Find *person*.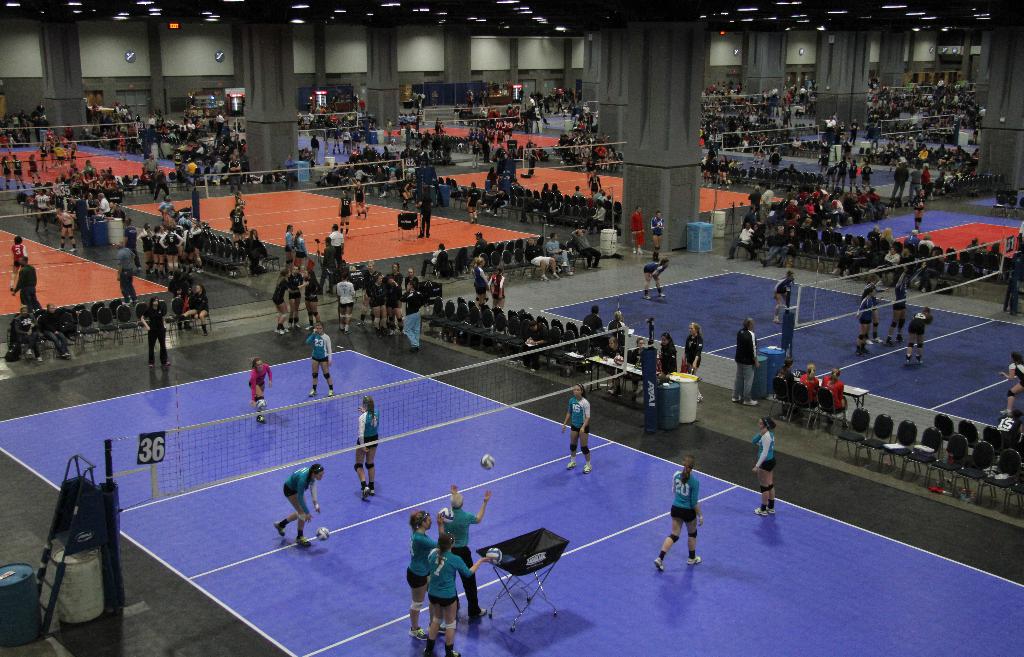
301 268 324 322.
